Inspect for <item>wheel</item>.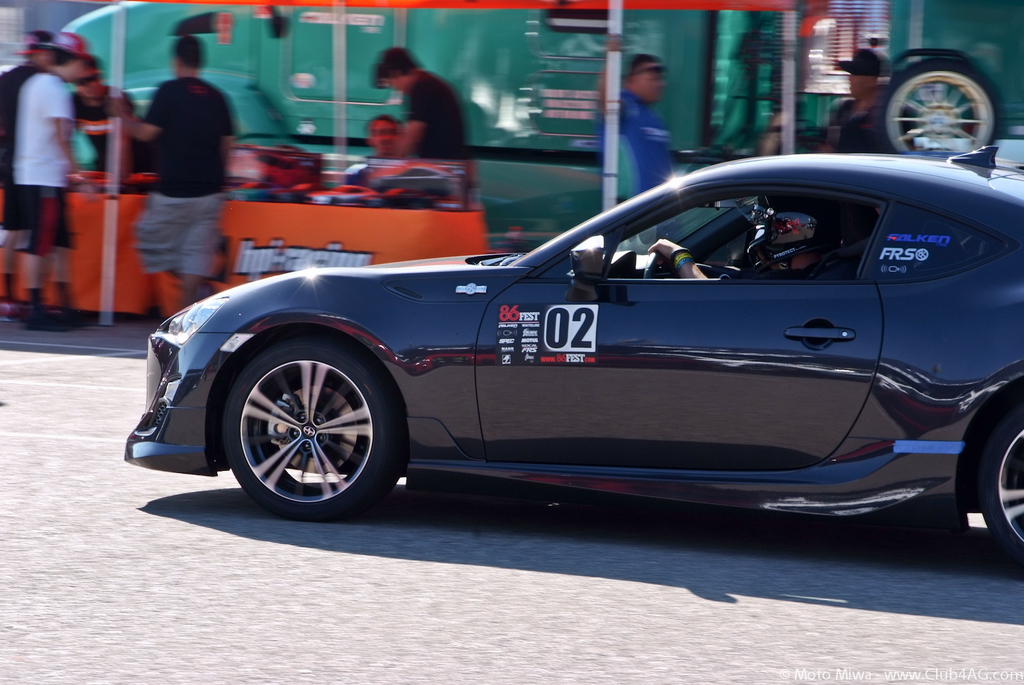
Inspection: (879, 59, 1005, 148).
